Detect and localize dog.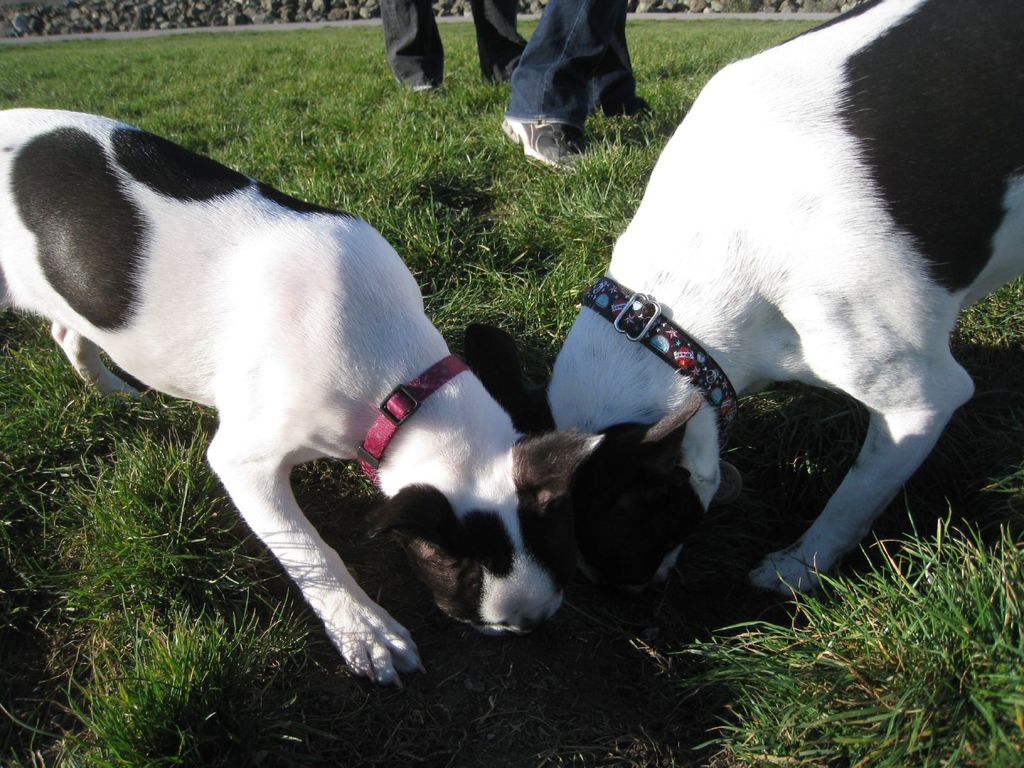
Localized at bbox=[463, 0, 1023, 643].
